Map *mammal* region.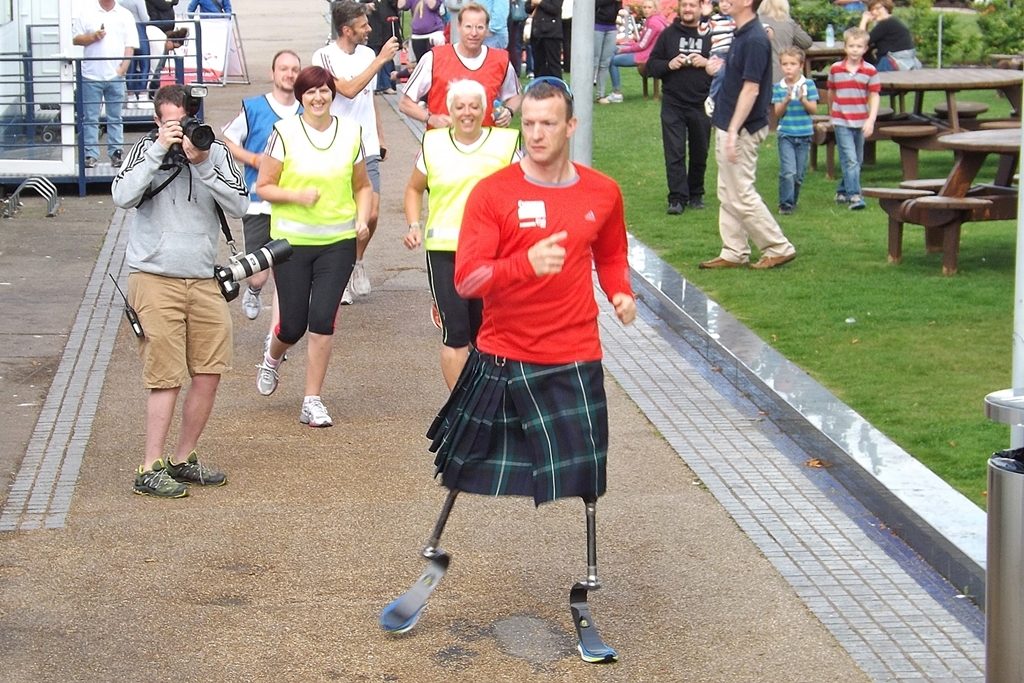
Mapped to 111/79/254/500.
